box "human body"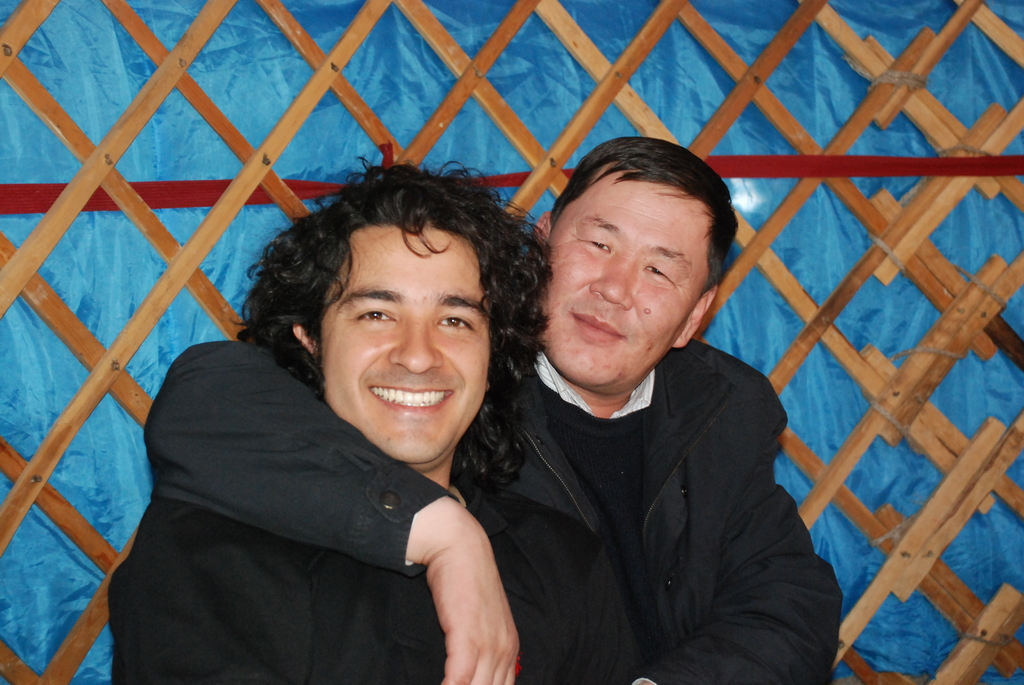
<region>143, 130, 838, 684</region>
